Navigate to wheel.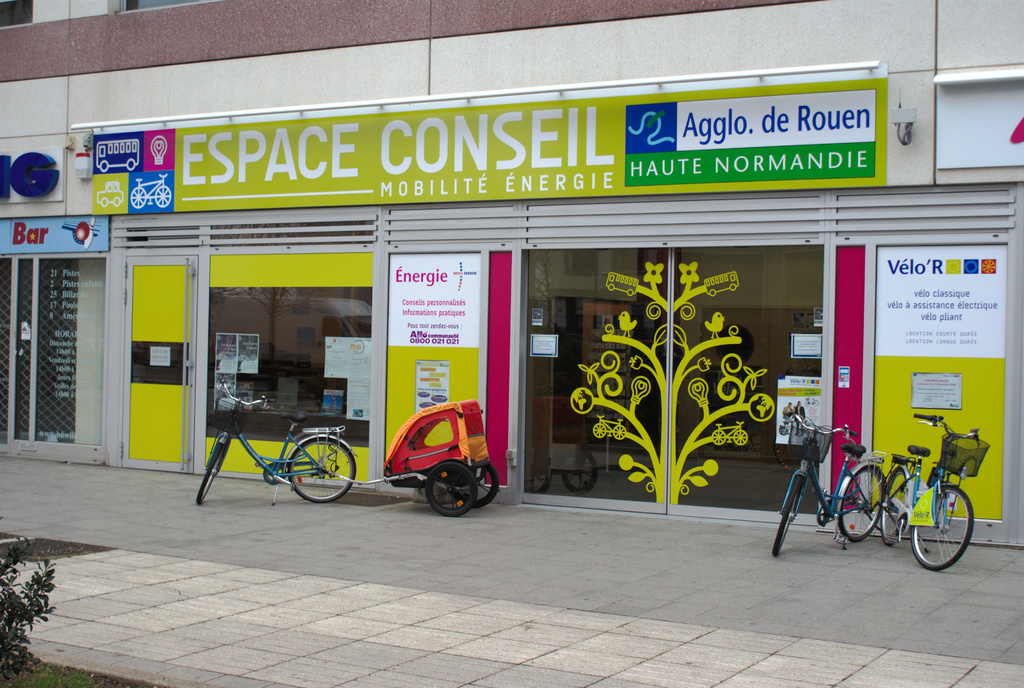
Navigation target: region(194, 442, 227, 506).
